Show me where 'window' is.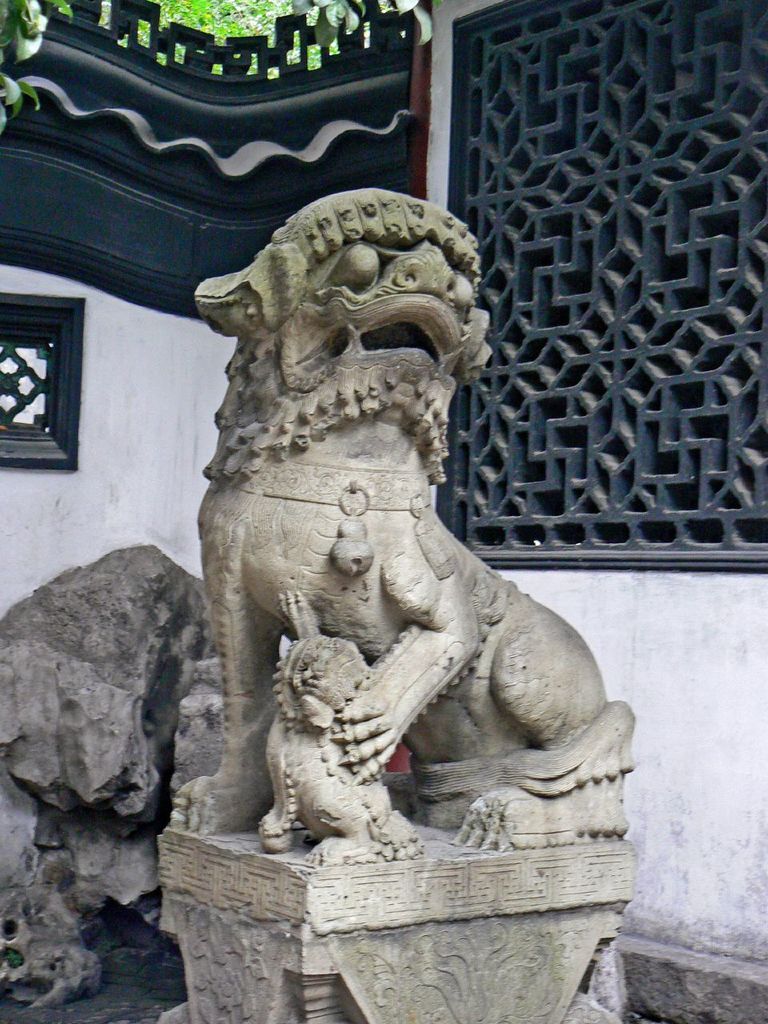
'window' is at [left=436, top=0, right=767, bottom=570].
